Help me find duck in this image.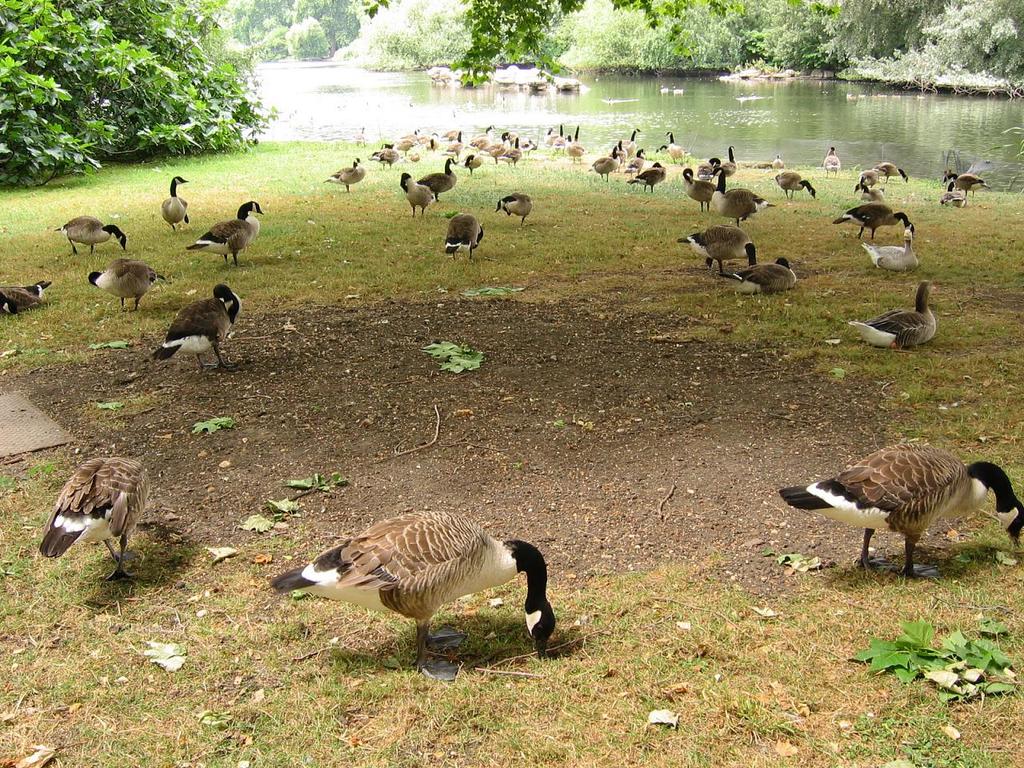
Found it: 855, 231, 919, 275.
